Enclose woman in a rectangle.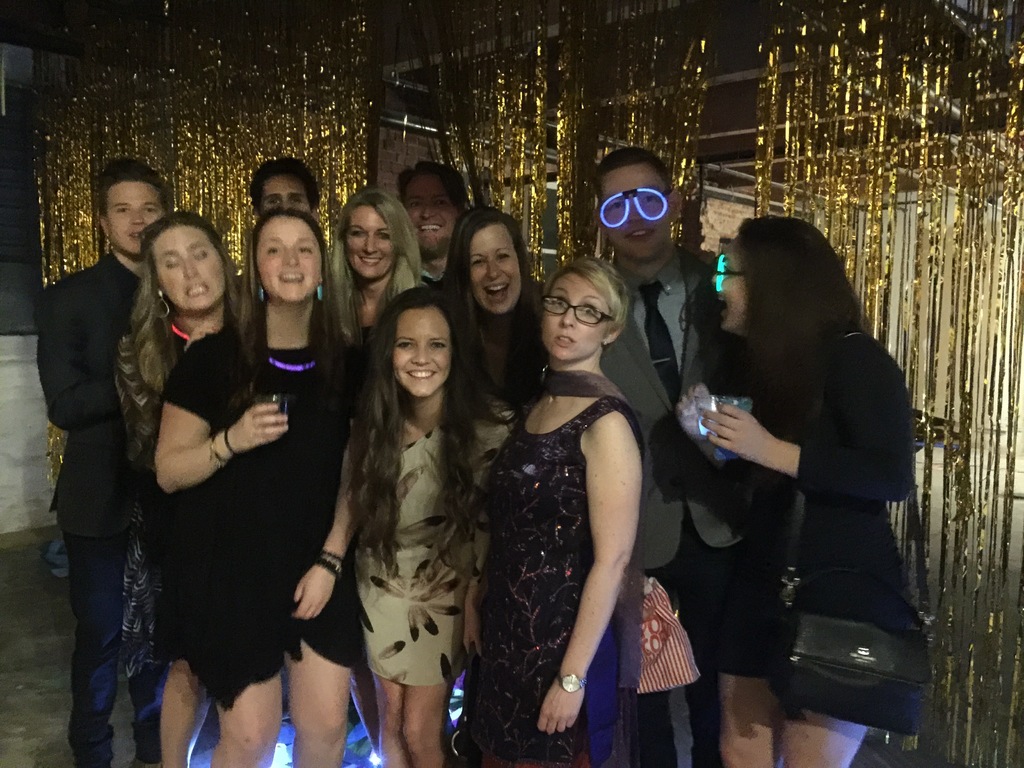
box(351, 280, 506, 767).
